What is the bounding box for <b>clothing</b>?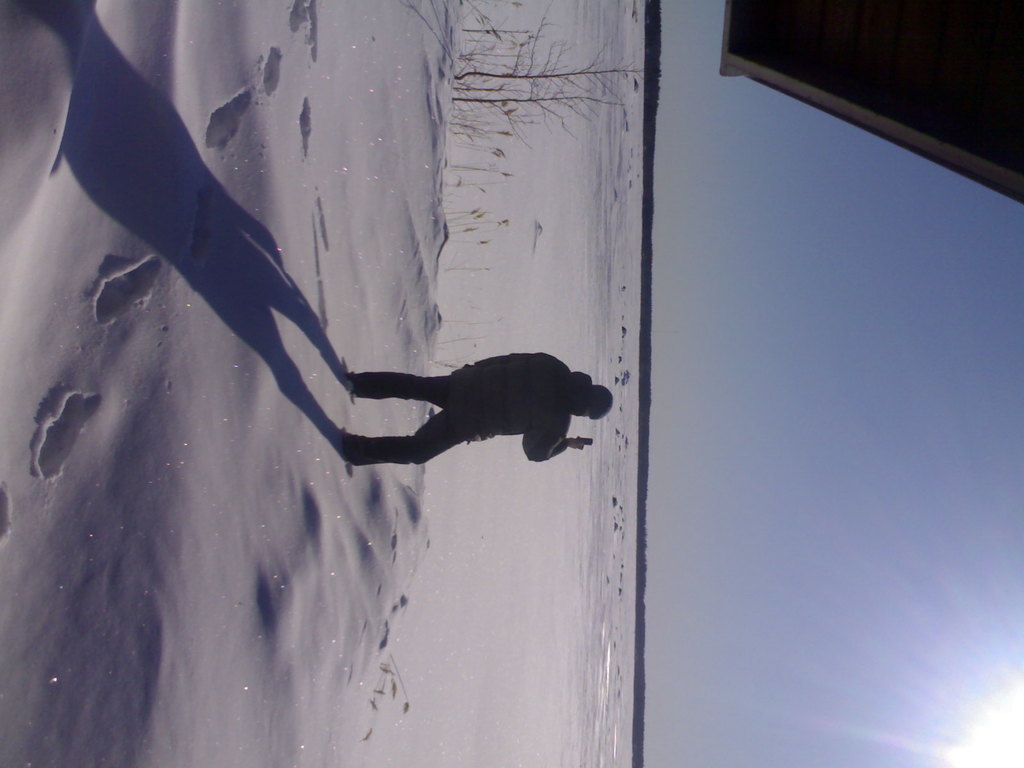
<bbox>326, 329, 607, 472</bbox>.
